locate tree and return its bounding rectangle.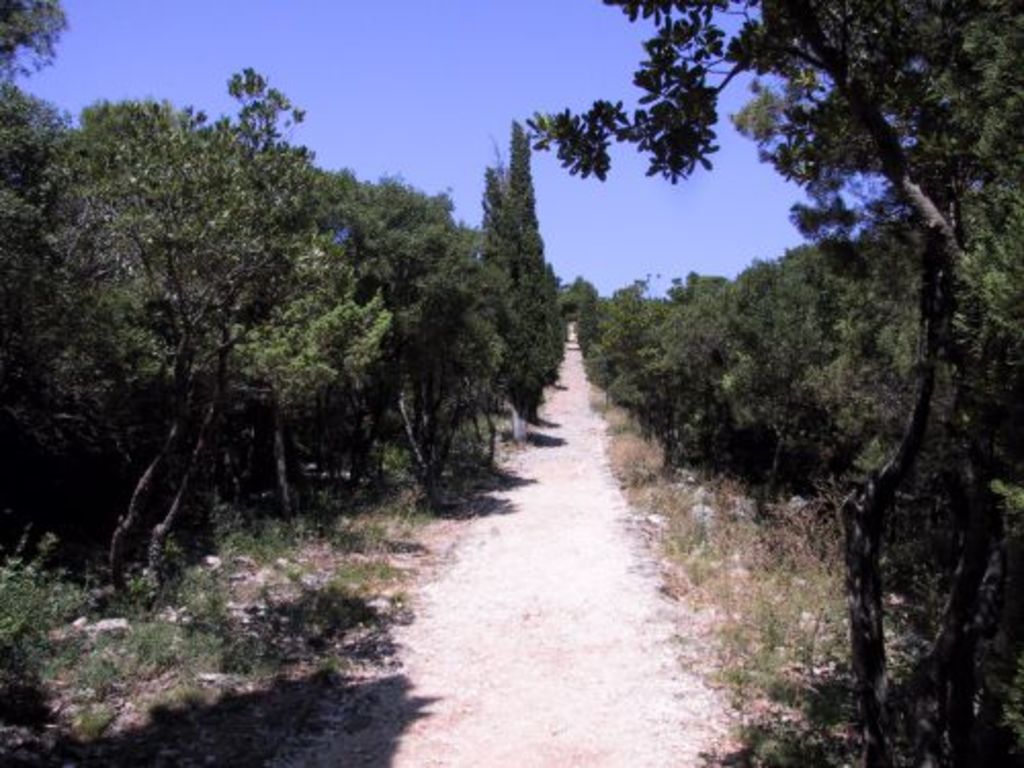
674 262 723 309.
